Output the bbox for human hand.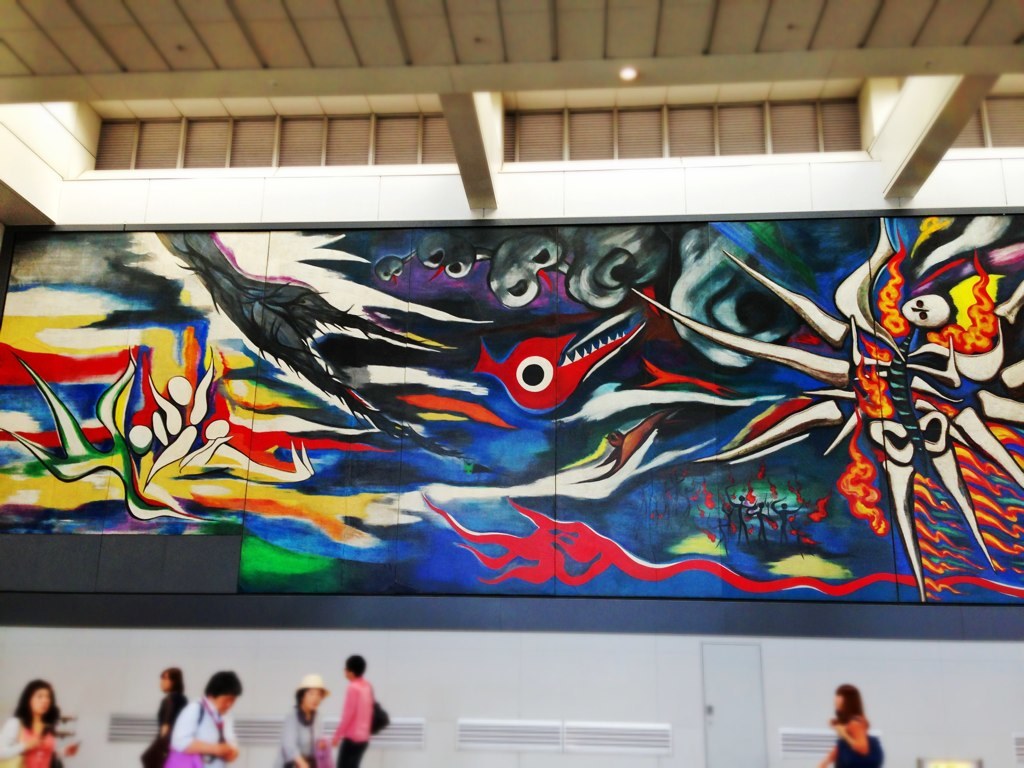
{"x1": 824, "y1": 721, "x2": 847, "y2": 733}.
